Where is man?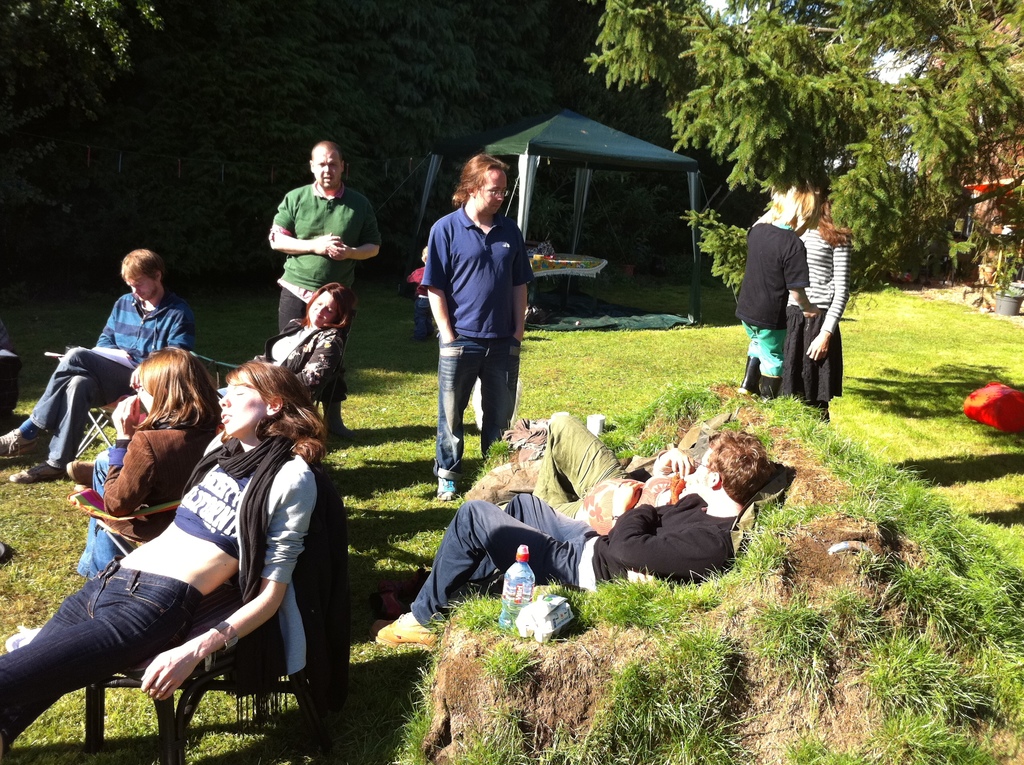
detection(0, 249, 198, 487).
